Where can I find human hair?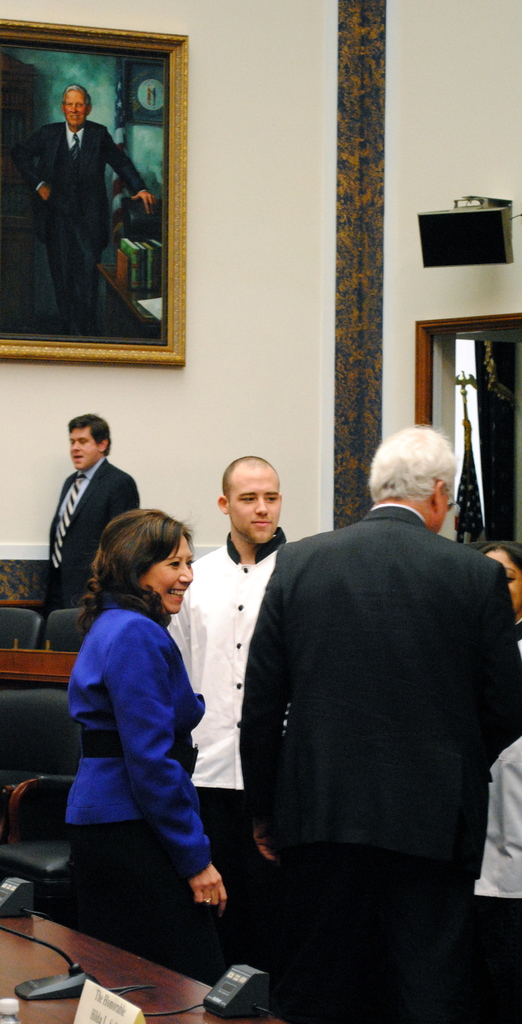
You can find it at rect(218, 455, 280, 511).
